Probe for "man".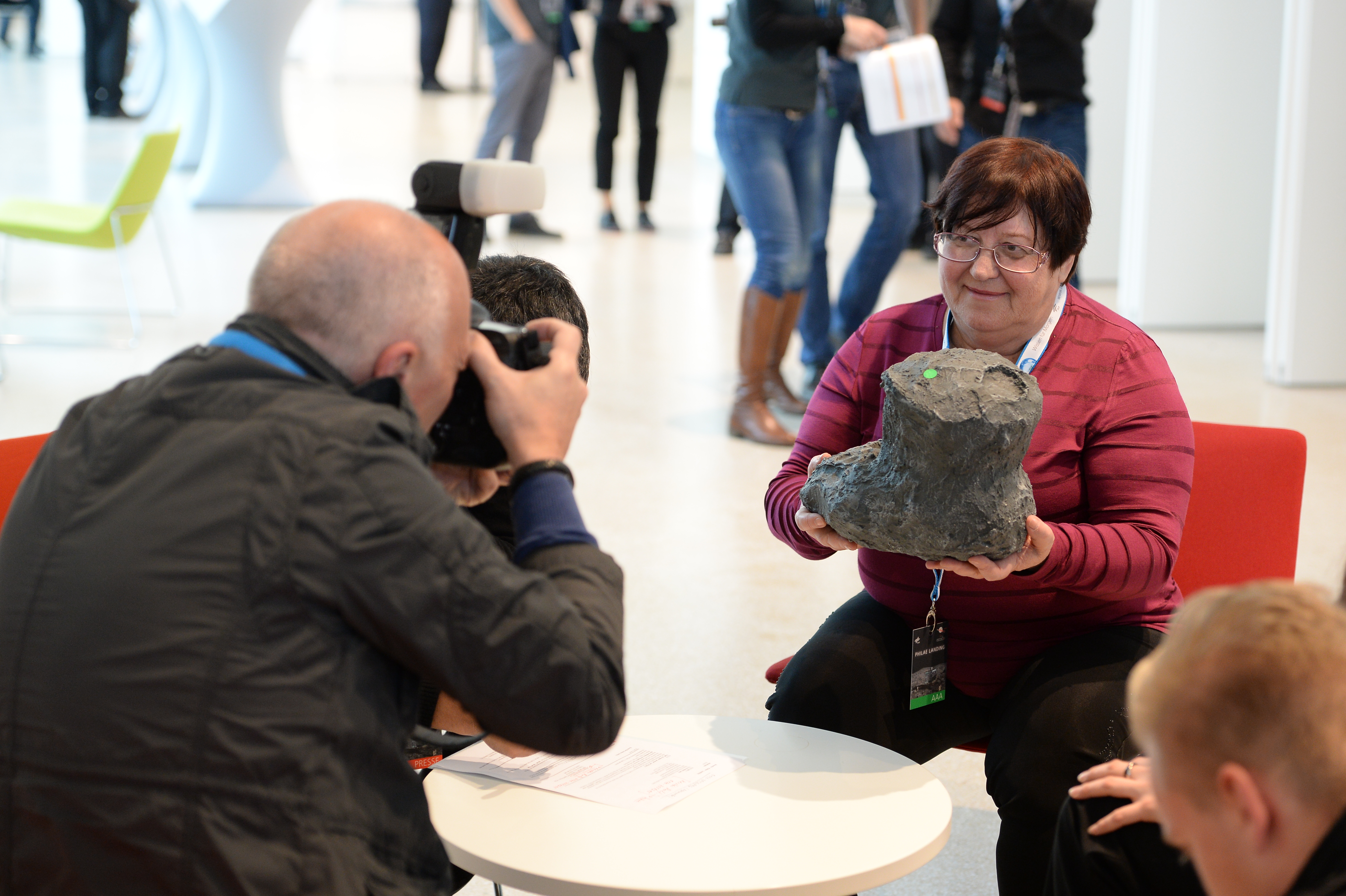
Probe result: x1=308, y1=161, x2=367, y2=244.
